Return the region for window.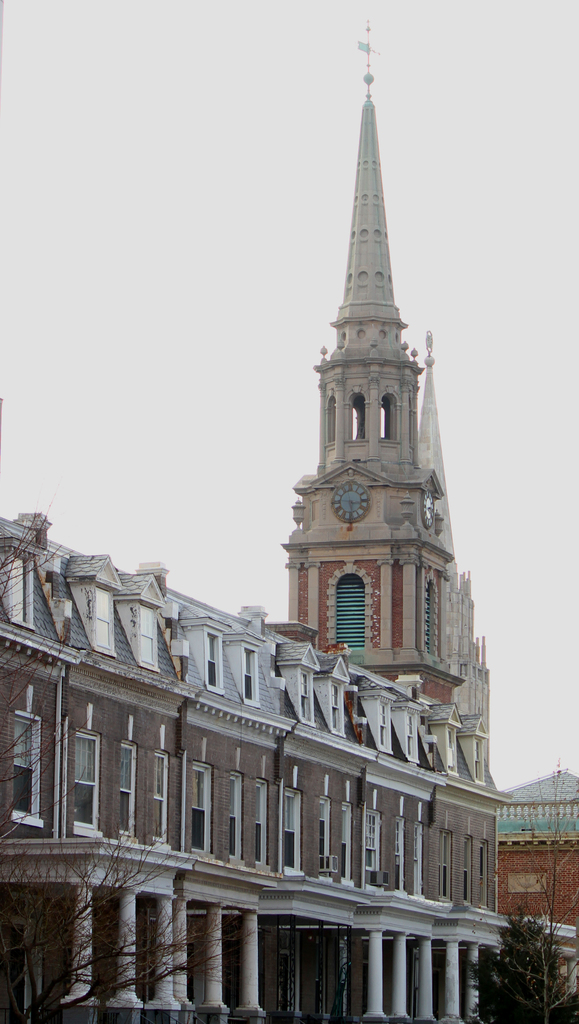
254 776 272 868.
